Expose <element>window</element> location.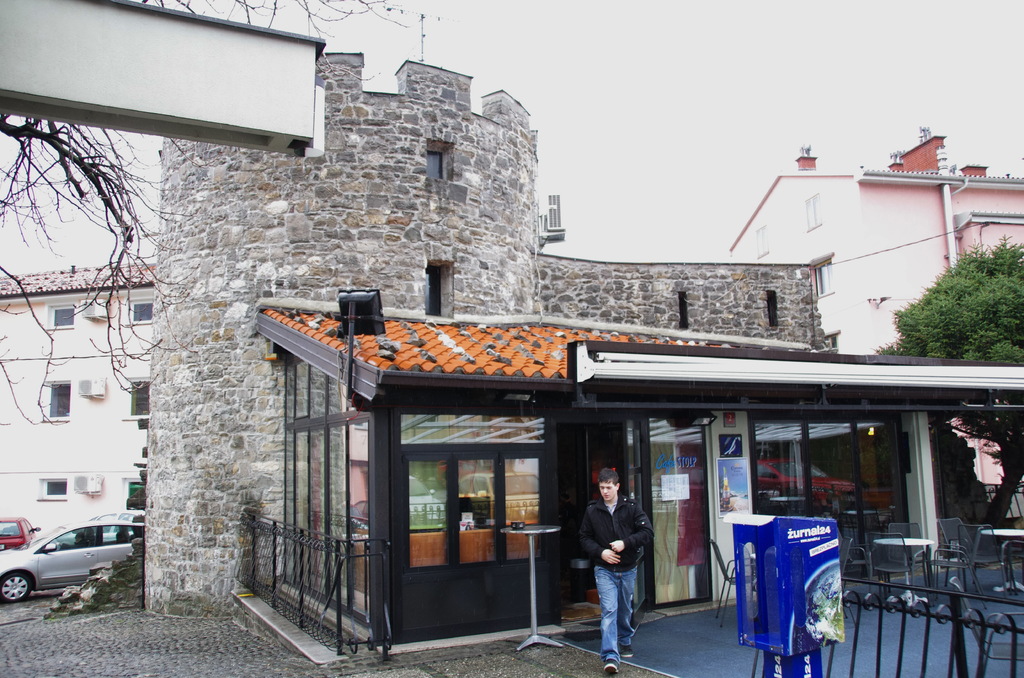
Exposed at left=280, top=364, right=364, bottom=596.
